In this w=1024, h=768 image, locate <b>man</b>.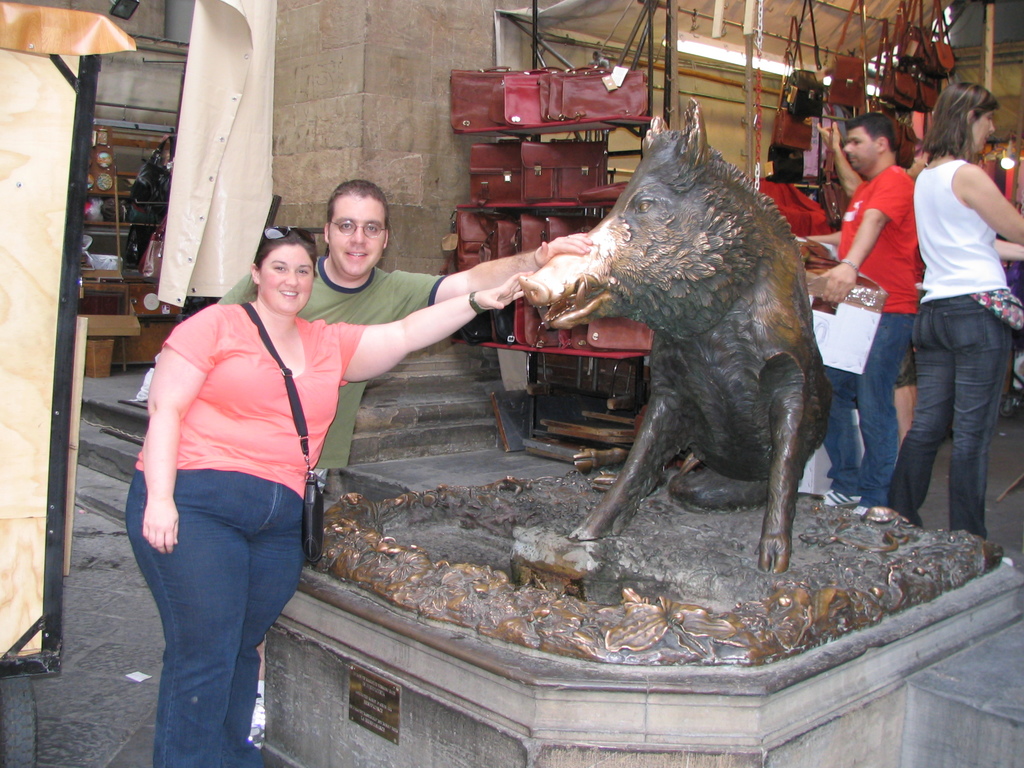
Bounding box: [792,114,916,511].
